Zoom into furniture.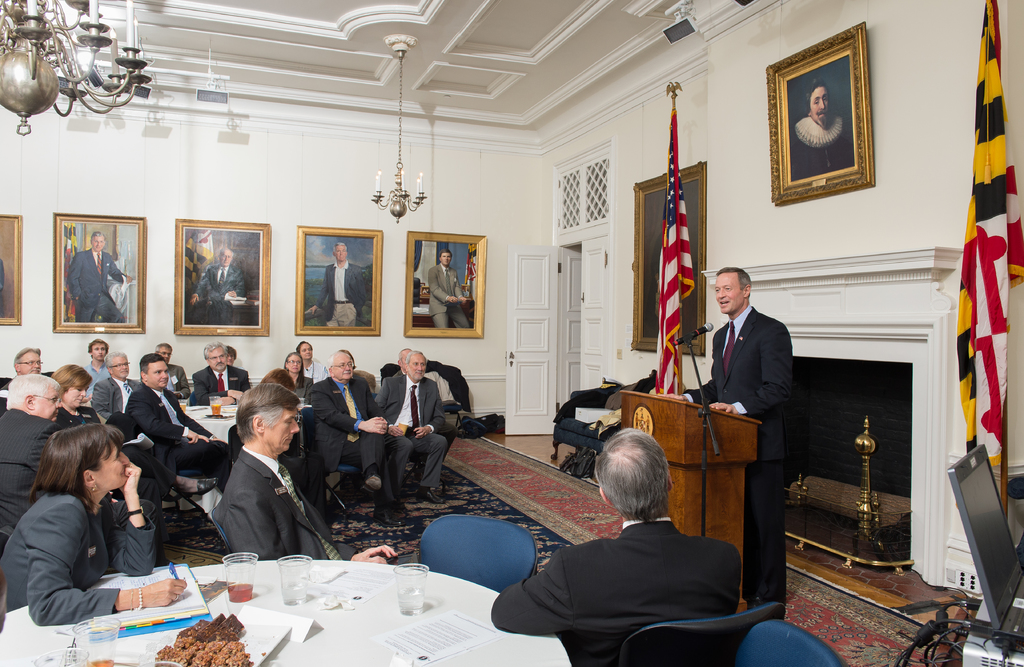
Zoom target: <bbox>618, 602, 785, 666</bbox>.
